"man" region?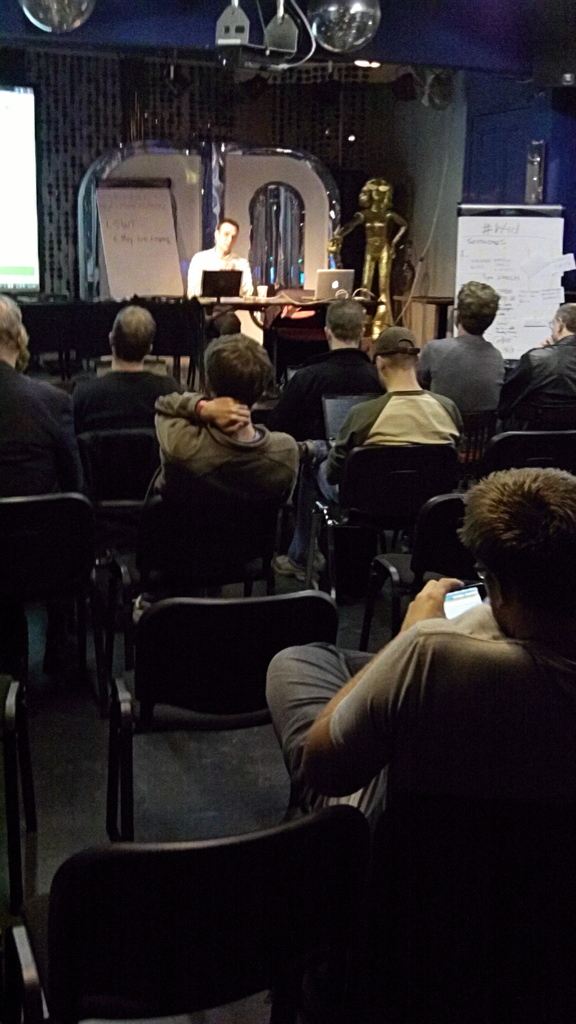
185/221/253/344
